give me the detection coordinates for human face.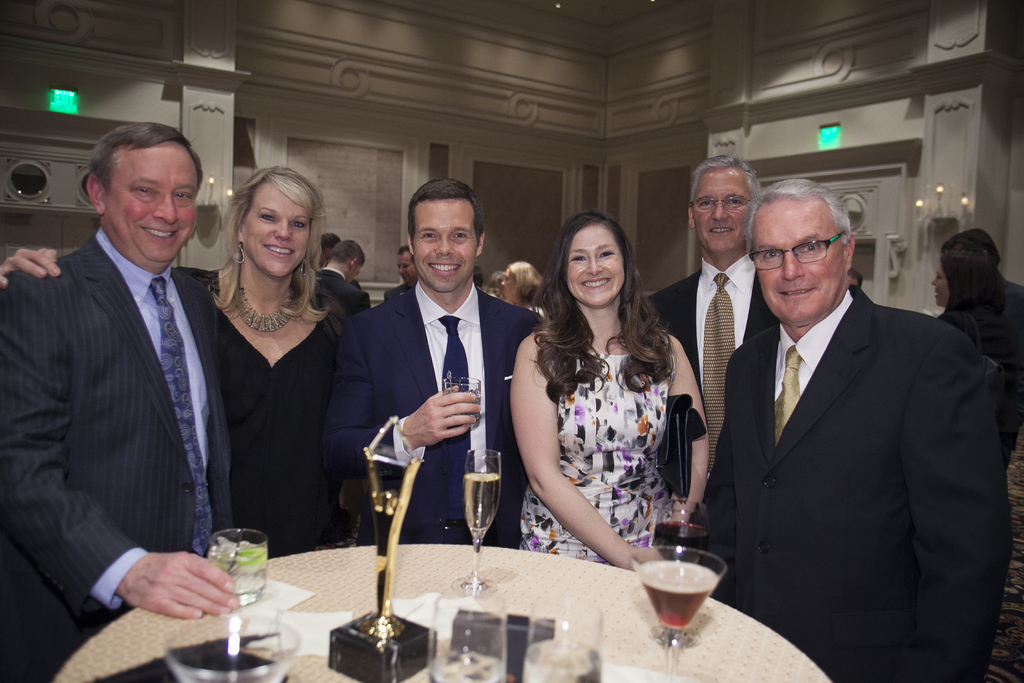
bbox(505, 267, 514, 293).
